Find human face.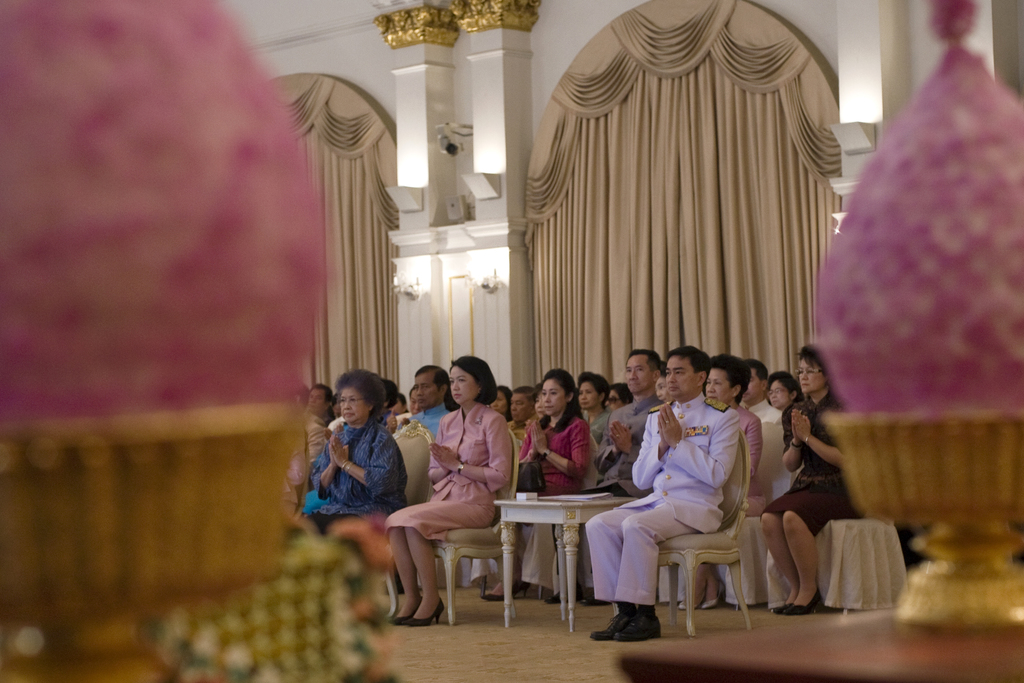
BBox(448, 364, 478, 405).
